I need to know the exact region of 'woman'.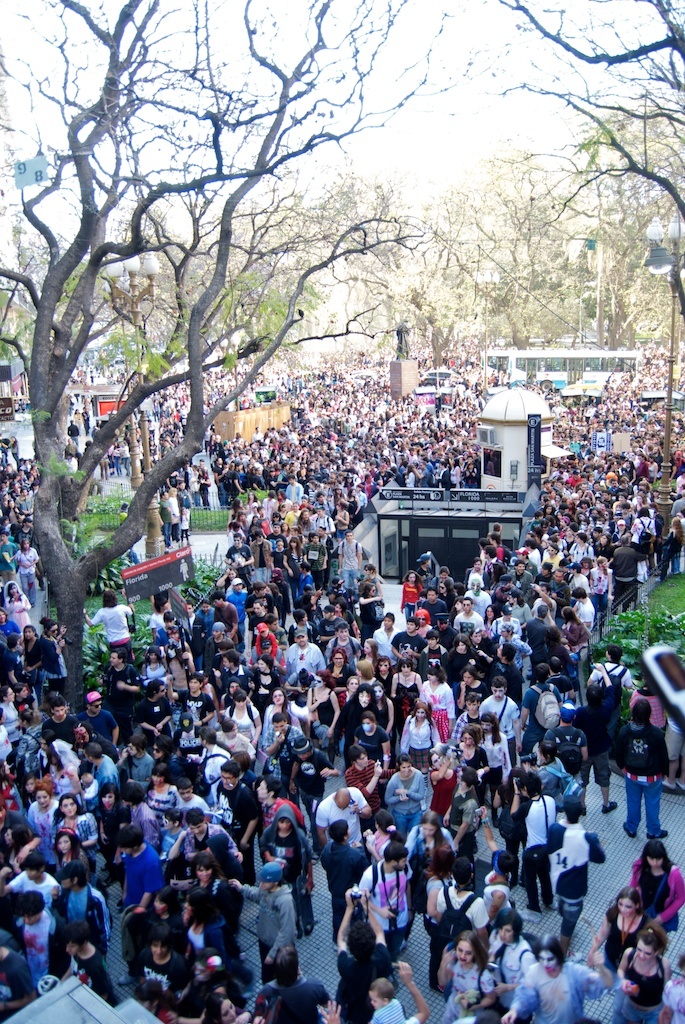
Region: left=588, top=554, right=613, bottom=618.
